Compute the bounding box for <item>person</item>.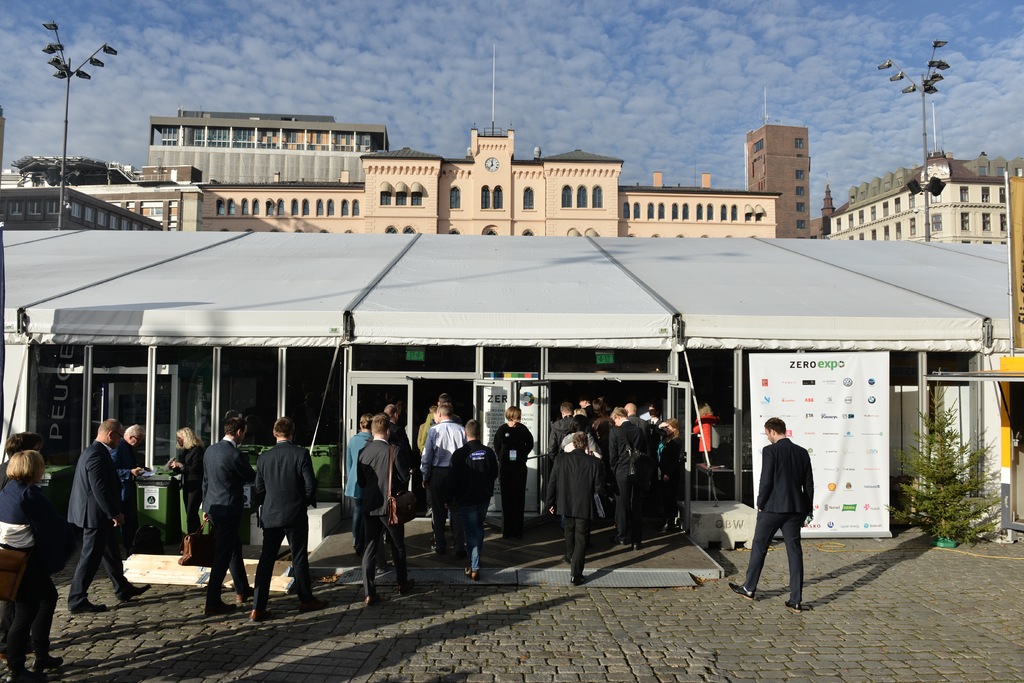
Rect(255, 409, 317, 619).
